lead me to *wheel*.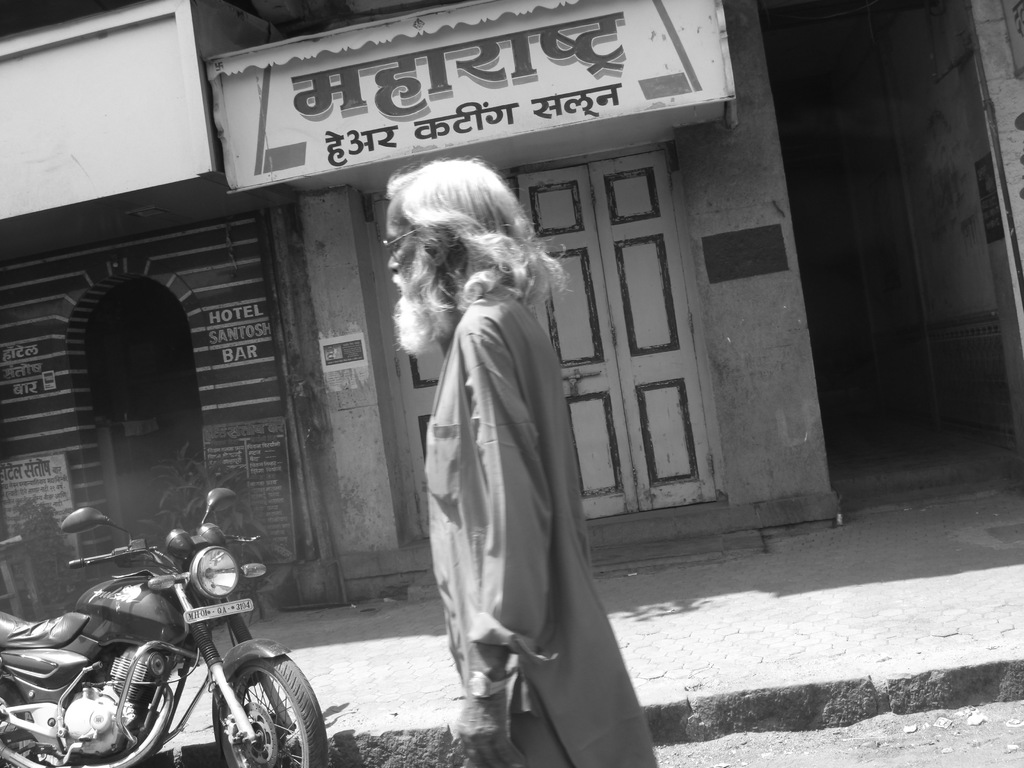
Lead to <box>0,684,35,767</box>.
